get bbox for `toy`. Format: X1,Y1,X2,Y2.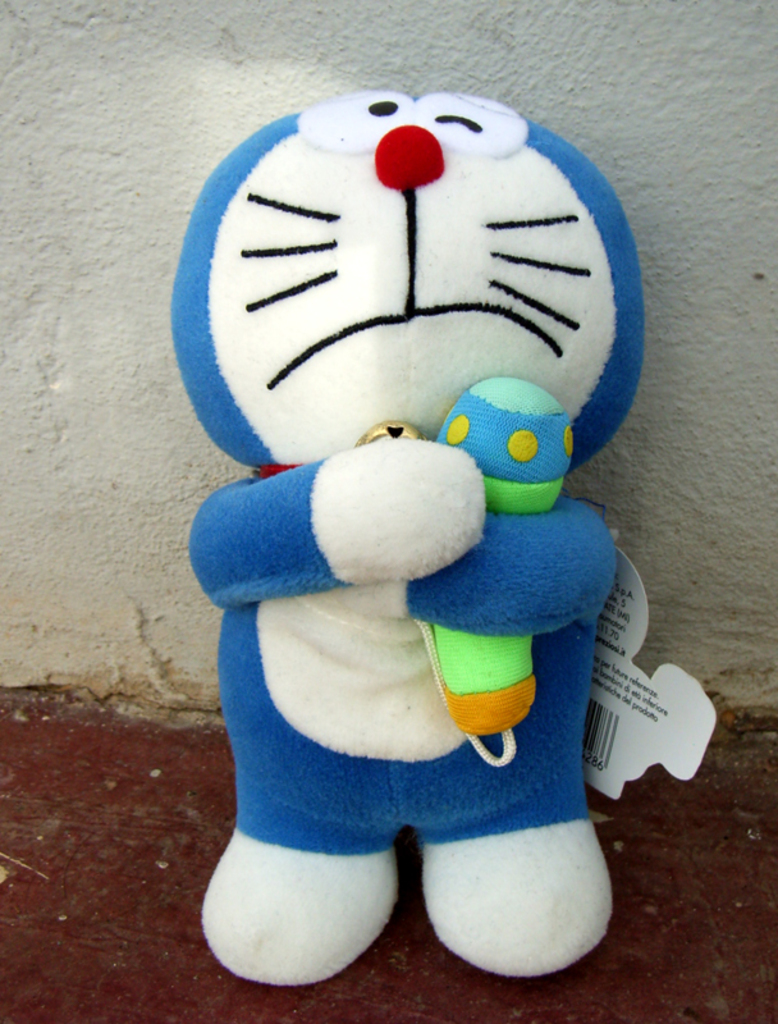
191,83,662,974.
